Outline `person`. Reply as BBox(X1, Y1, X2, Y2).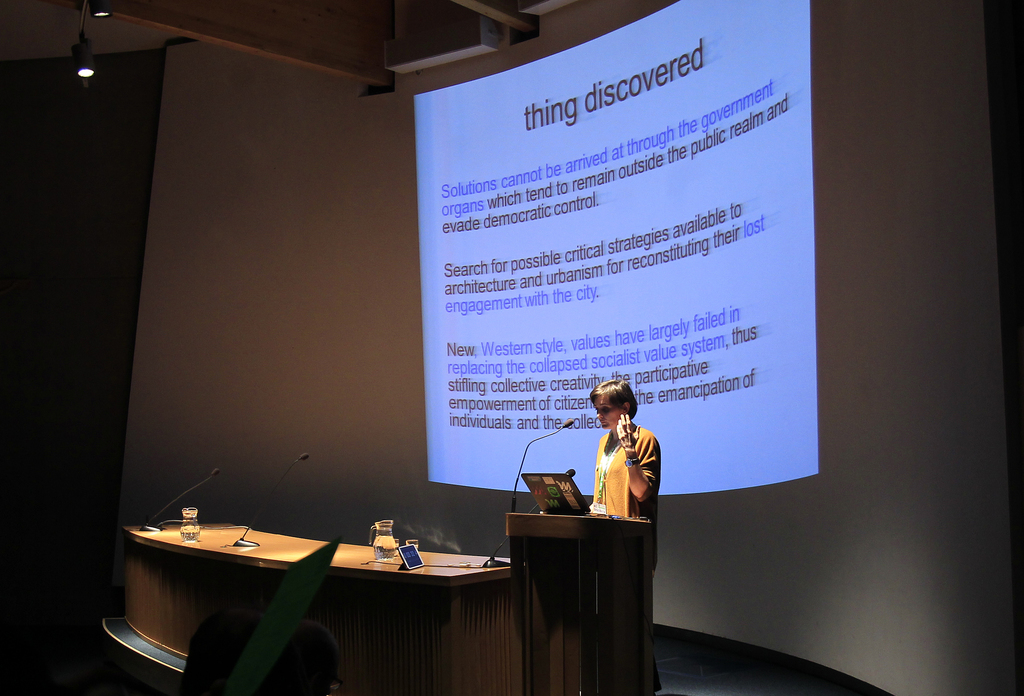
BBox(587, 377, 669, 693).
